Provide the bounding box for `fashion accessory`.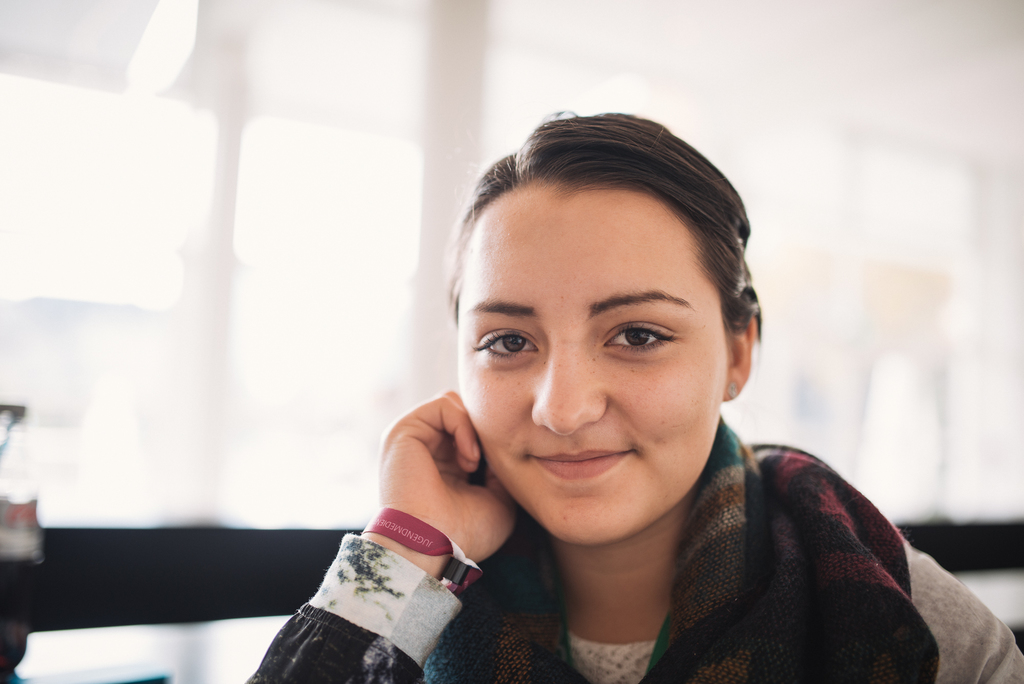
select_region(724, 382, 738, 399).
